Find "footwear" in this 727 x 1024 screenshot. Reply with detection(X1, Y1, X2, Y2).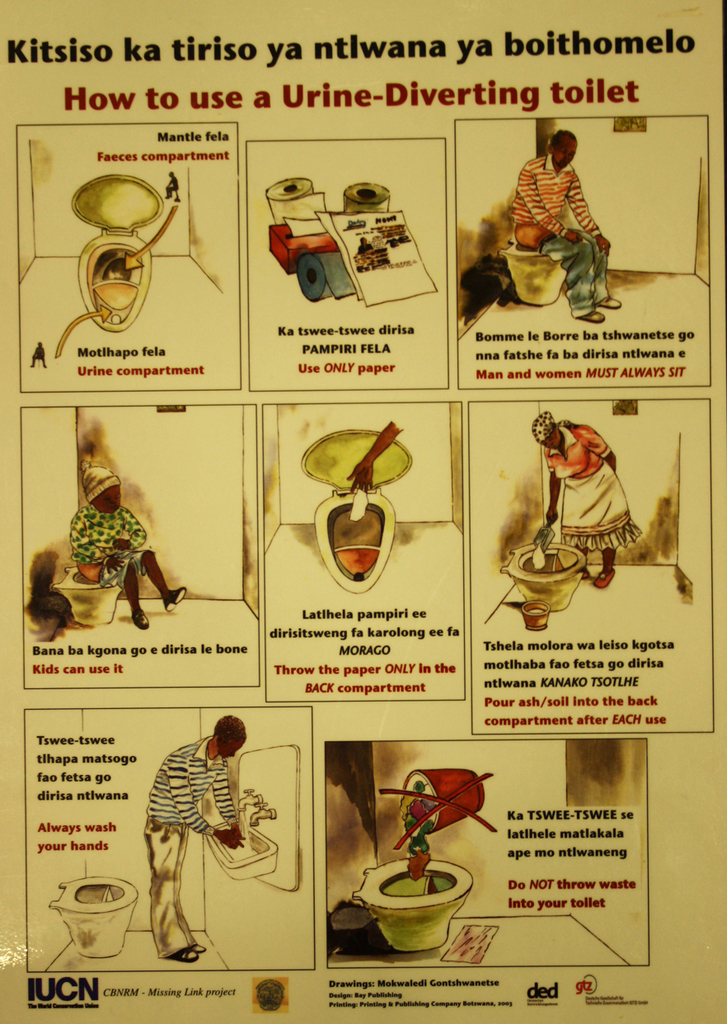
detection(185, 943, 213, 954).
